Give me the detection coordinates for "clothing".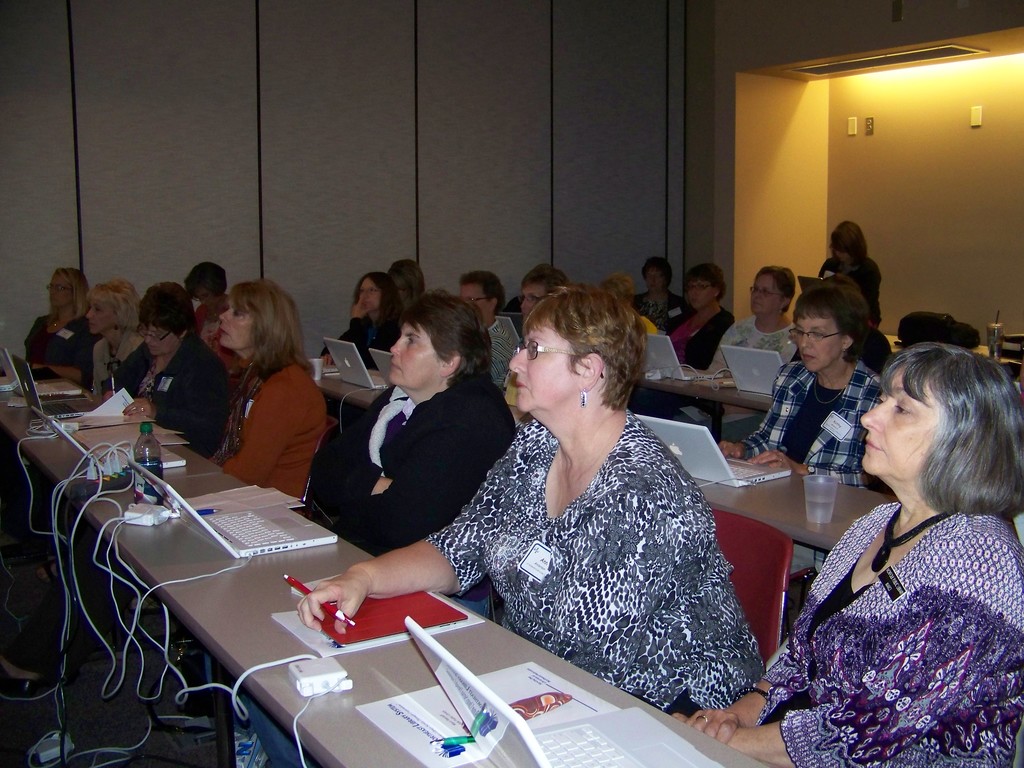
bbox=[90, 332, 134, 392].
